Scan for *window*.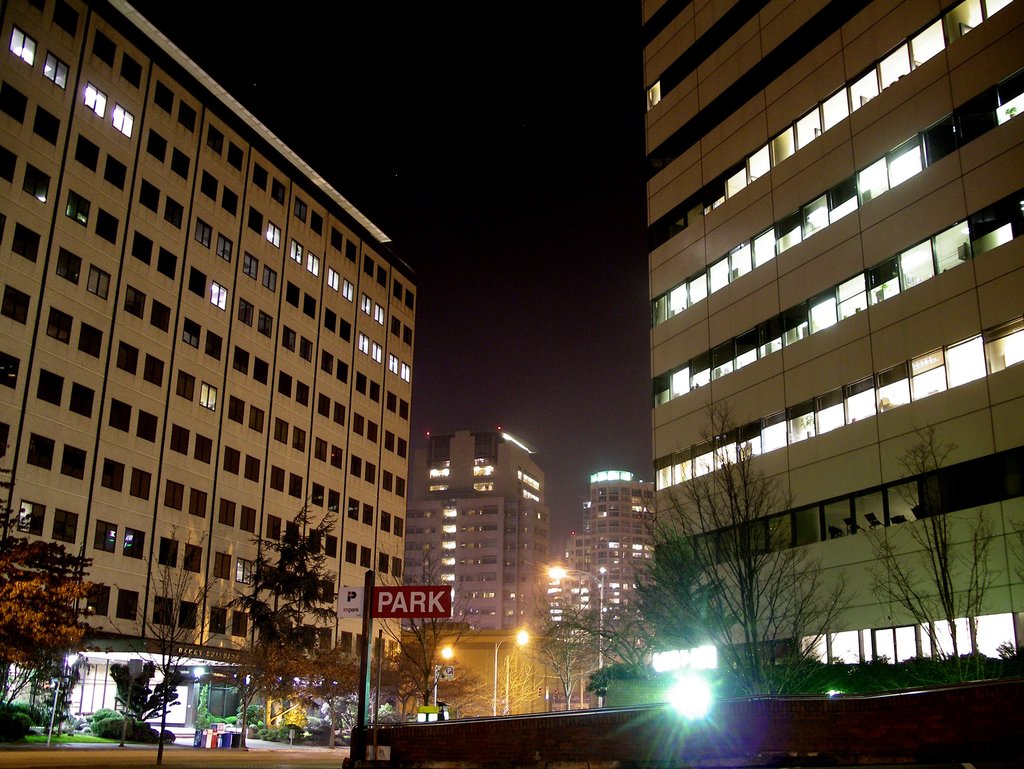
Scan result: locate(375, 303, 387, 326).
